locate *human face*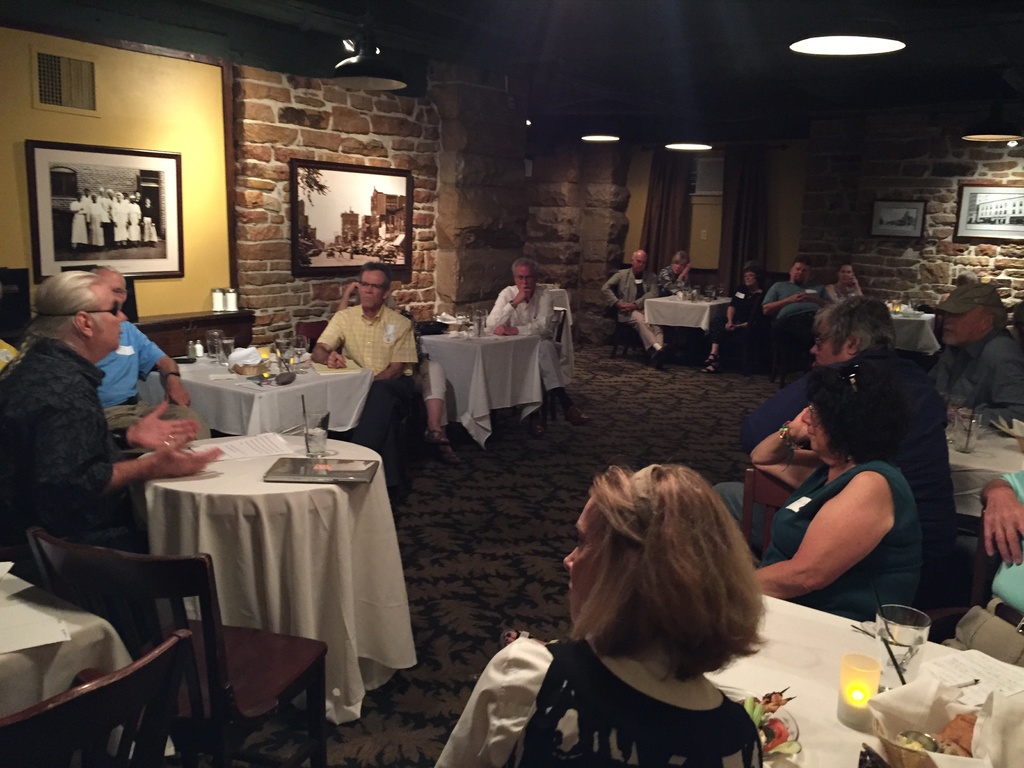
813,323,844,371
